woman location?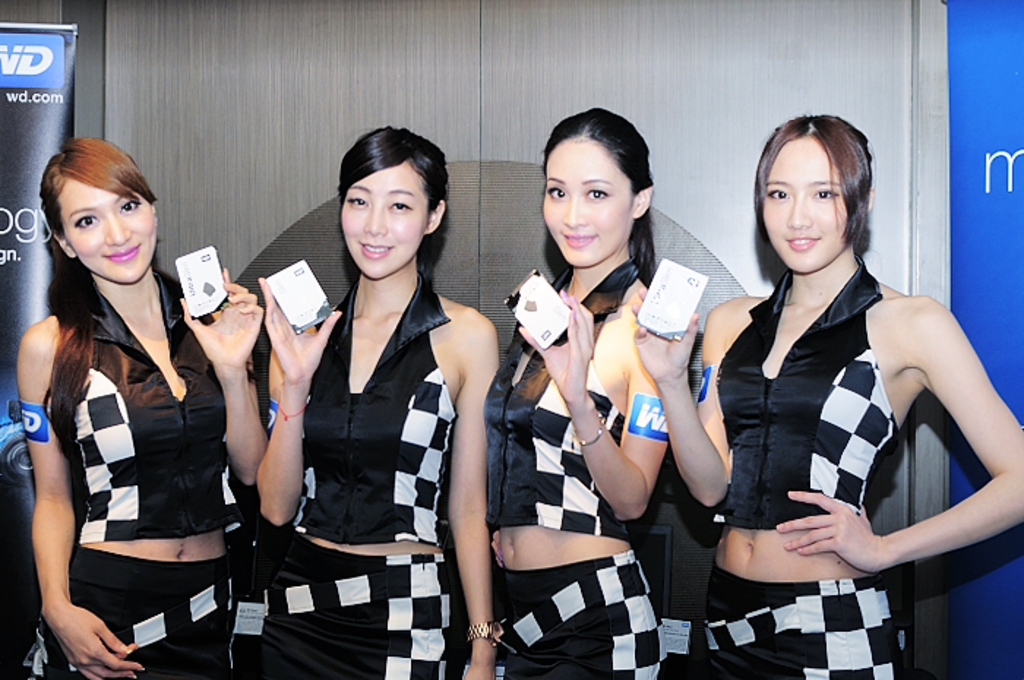
box(249, 127, 499, 679)
